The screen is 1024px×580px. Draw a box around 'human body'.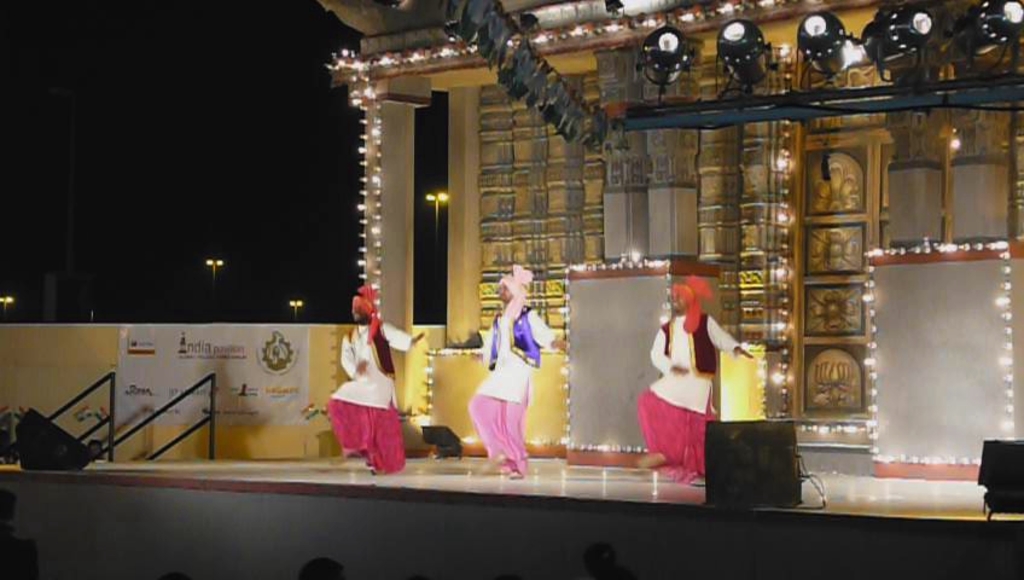
bbox=[639, 311, 735, 488].
